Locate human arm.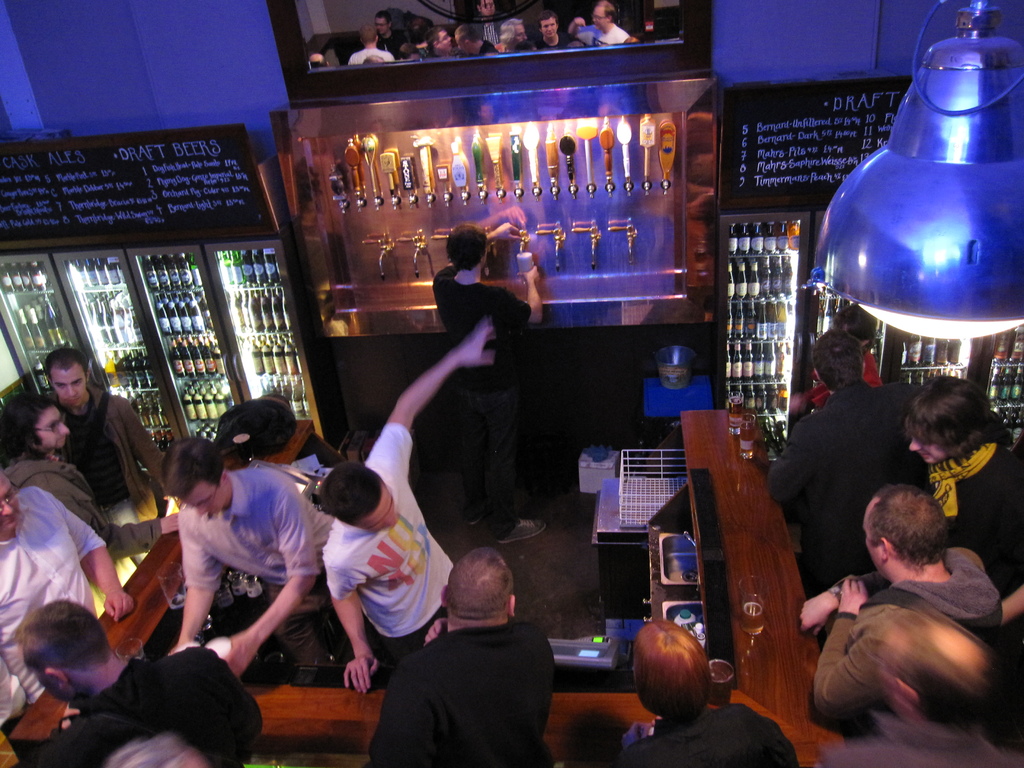
Bounding box: box=[805, 572, 909, 728].
